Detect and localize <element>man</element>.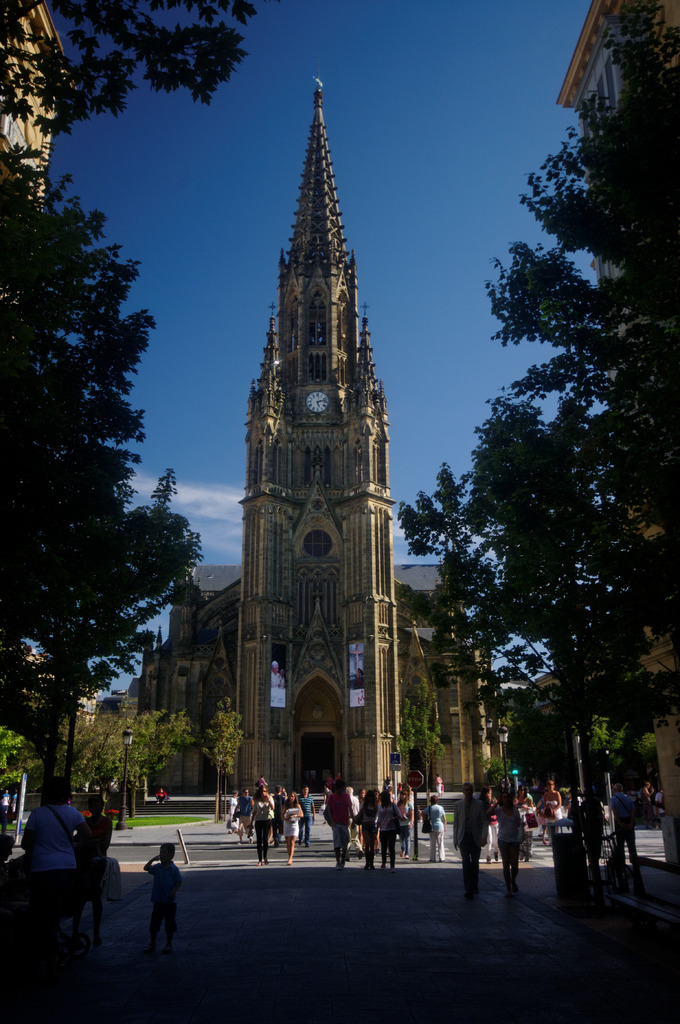
Localized at 299 787 317 847.
